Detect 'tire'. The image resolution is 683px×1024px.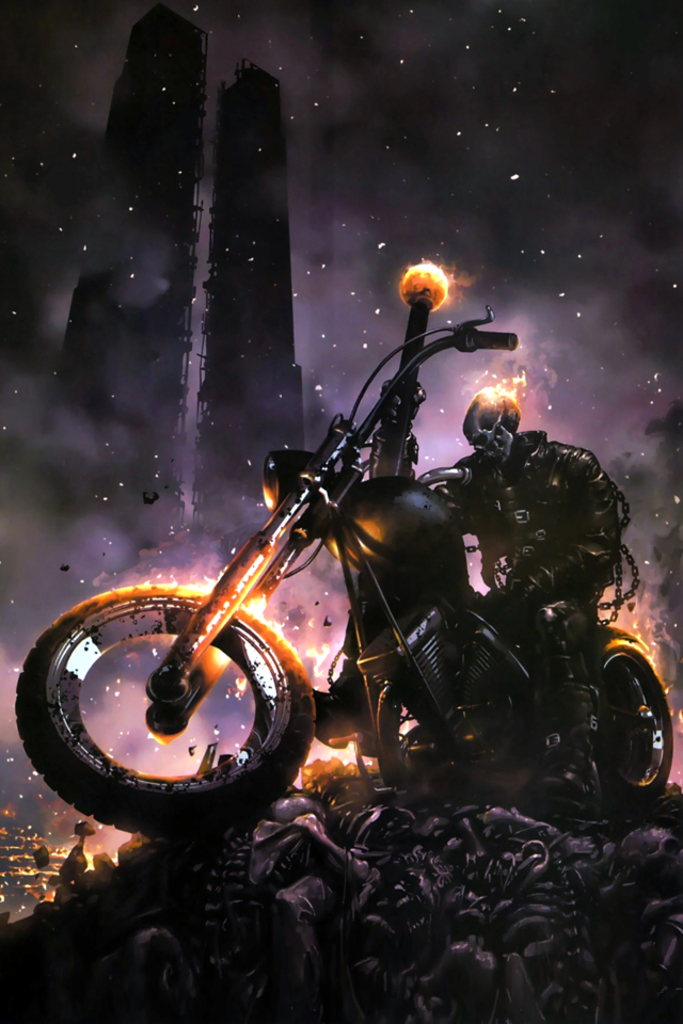
rect(14, 604, 336, 829).
